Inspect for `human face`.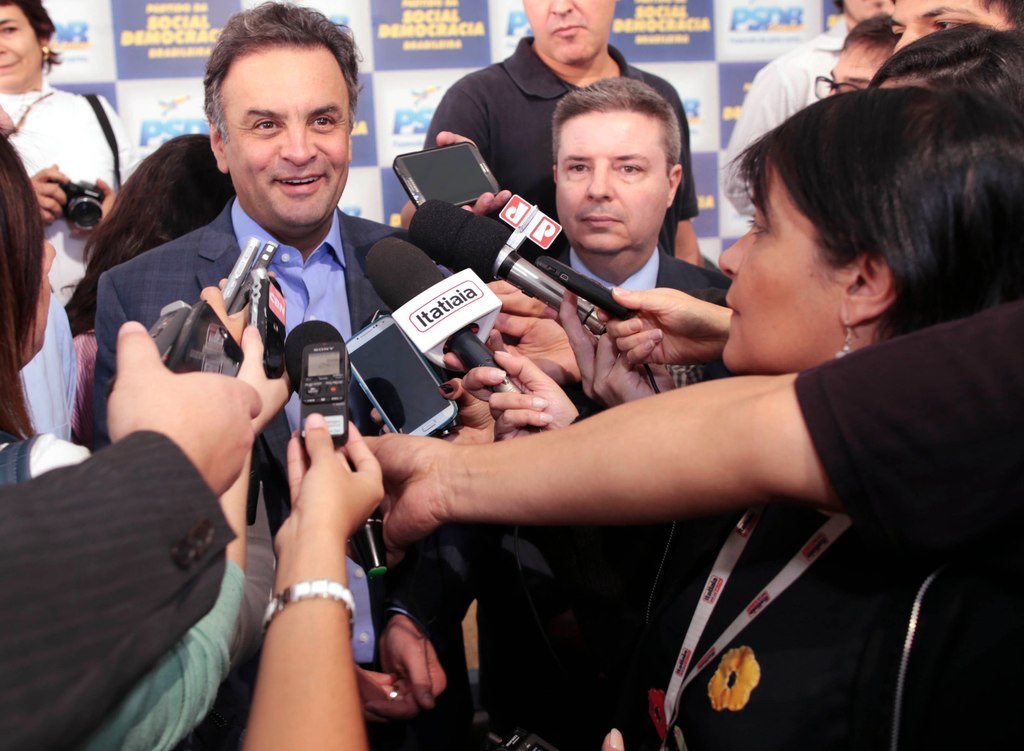
Inspection: [x1=222, y1=45, x2=351, y2=232].
